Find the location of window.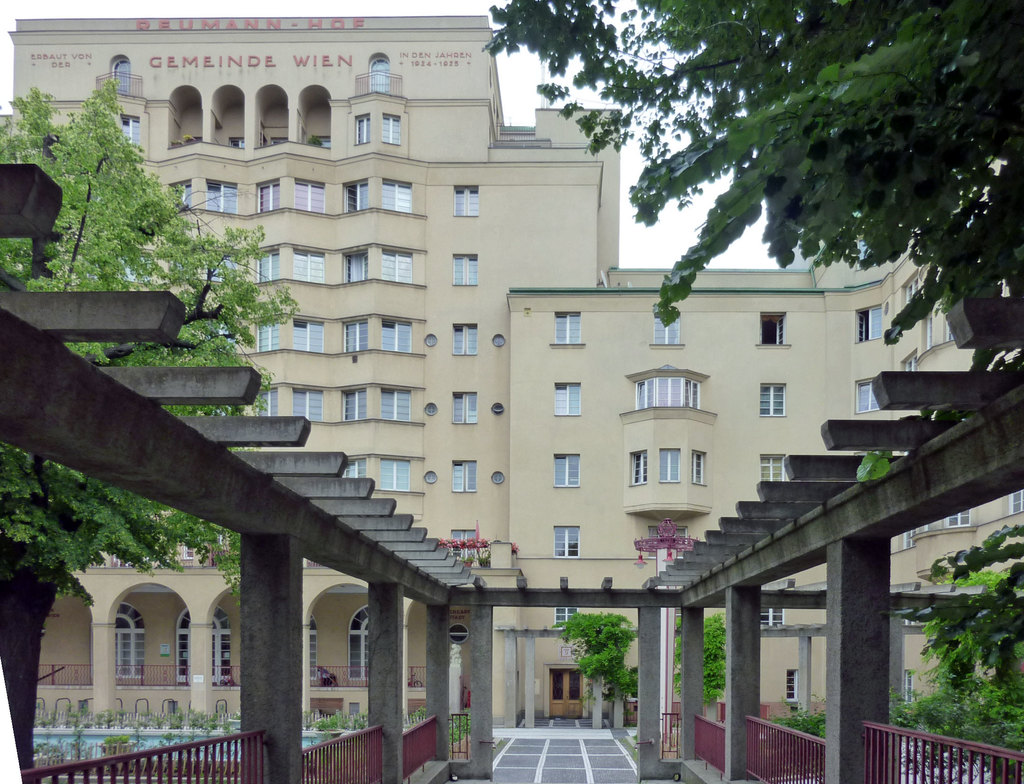
Location: bbox=(554, 383, 583, 413).
